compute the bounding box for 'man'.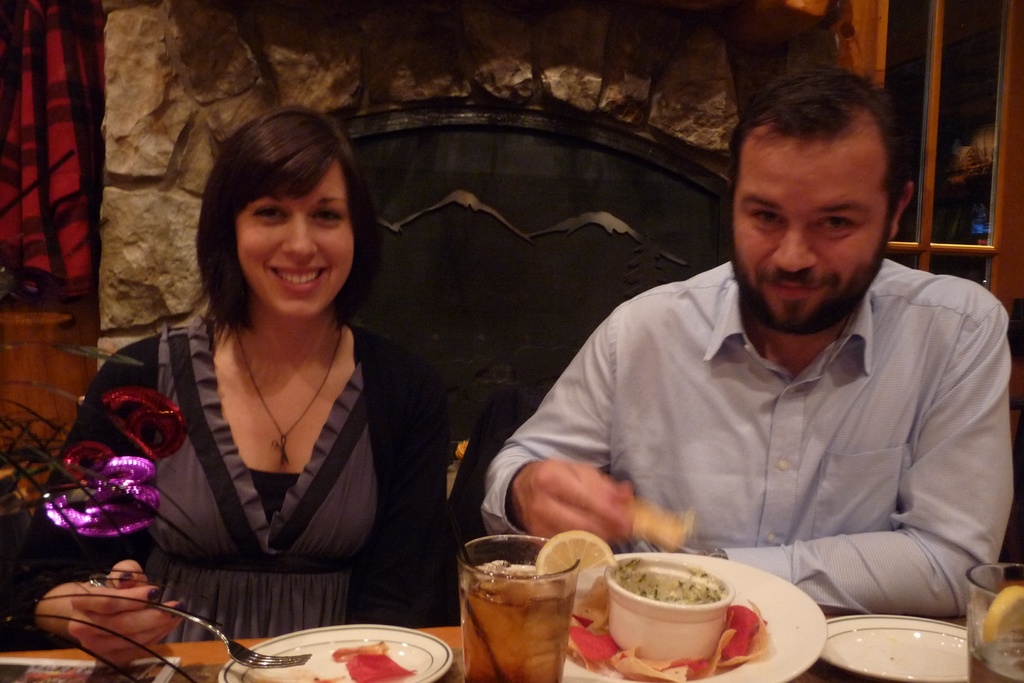
x1=490, y1=94, x2=1015, y2=636.
